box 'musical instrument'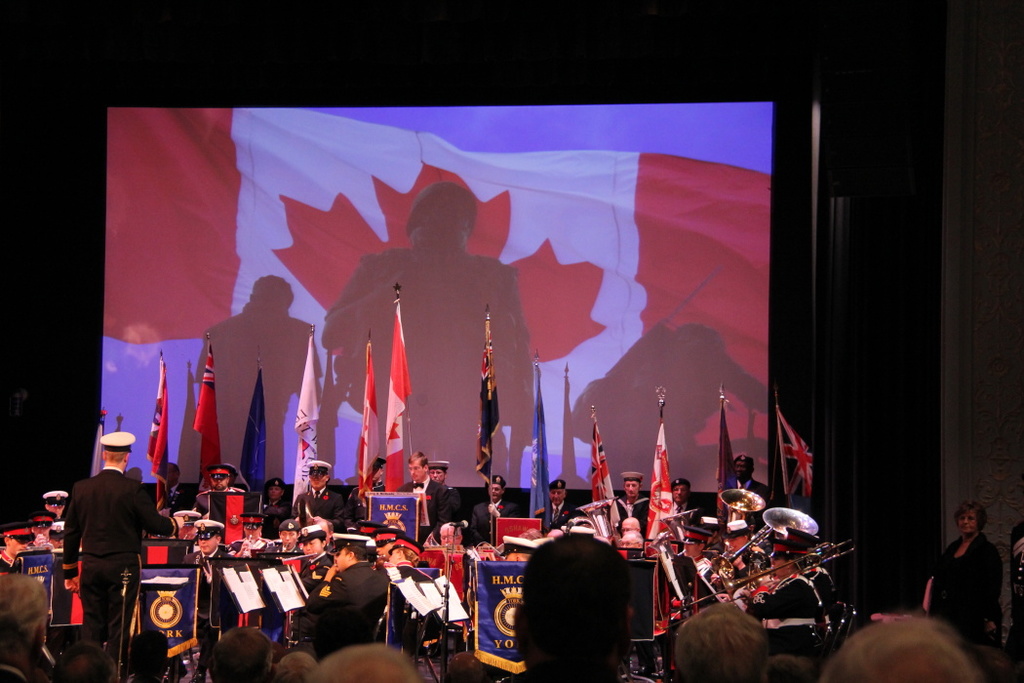
detection(661, 541, 863, 627)
